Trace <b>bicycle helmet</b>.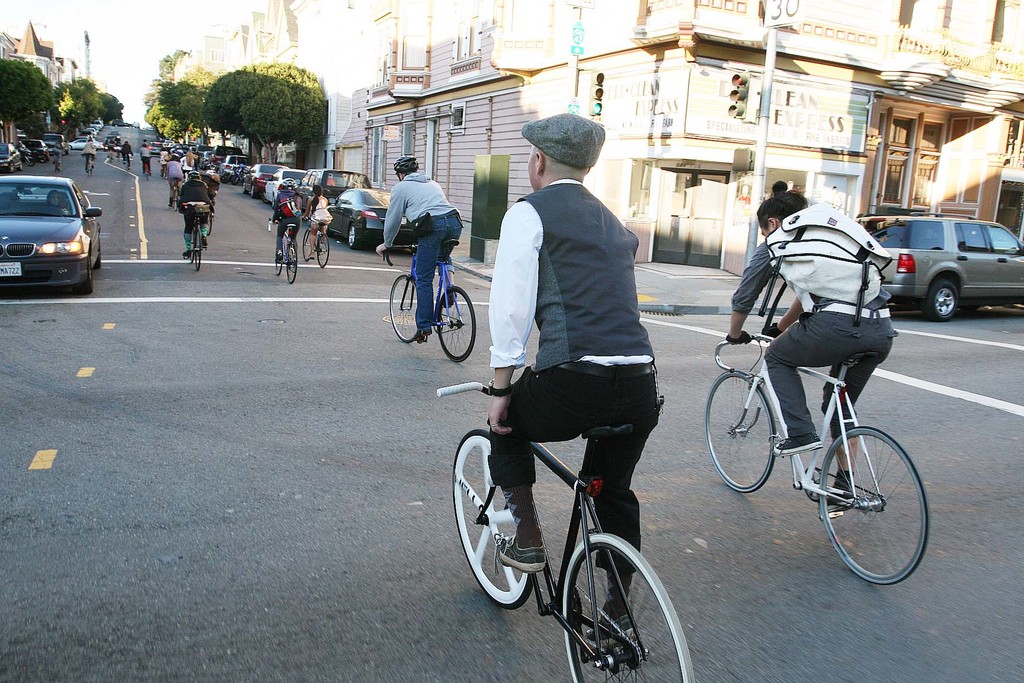
Traced to pyautogui.locateOnScreen(396, 151, 418, 178).
